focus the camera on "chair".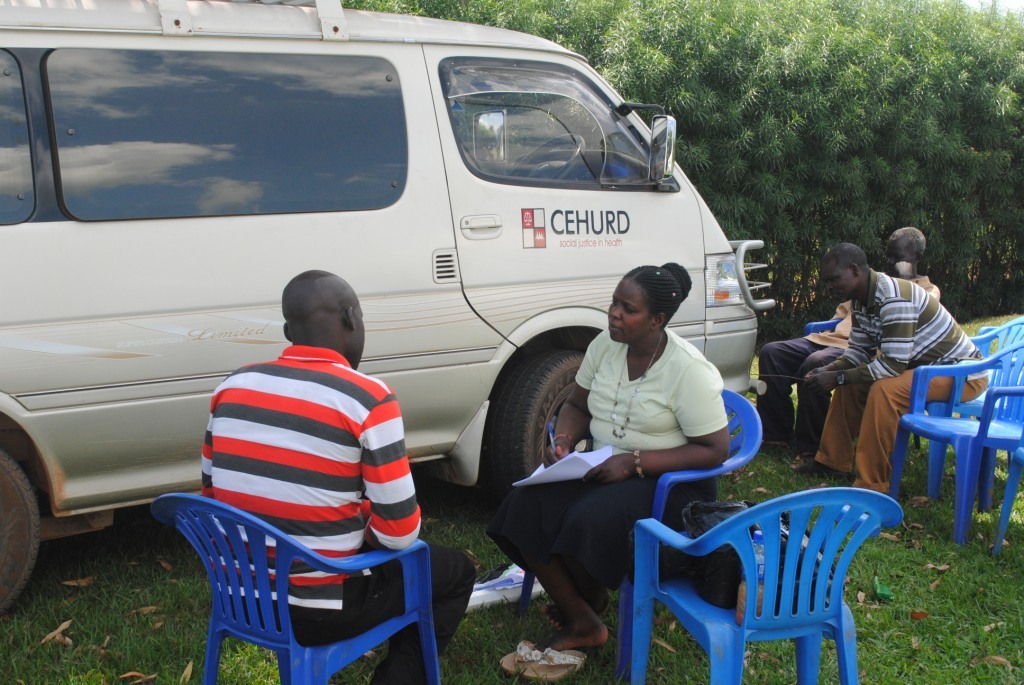
Focus region: {"x1": 970, "y1": 314, "x2": 1023, "y2": 358}.
